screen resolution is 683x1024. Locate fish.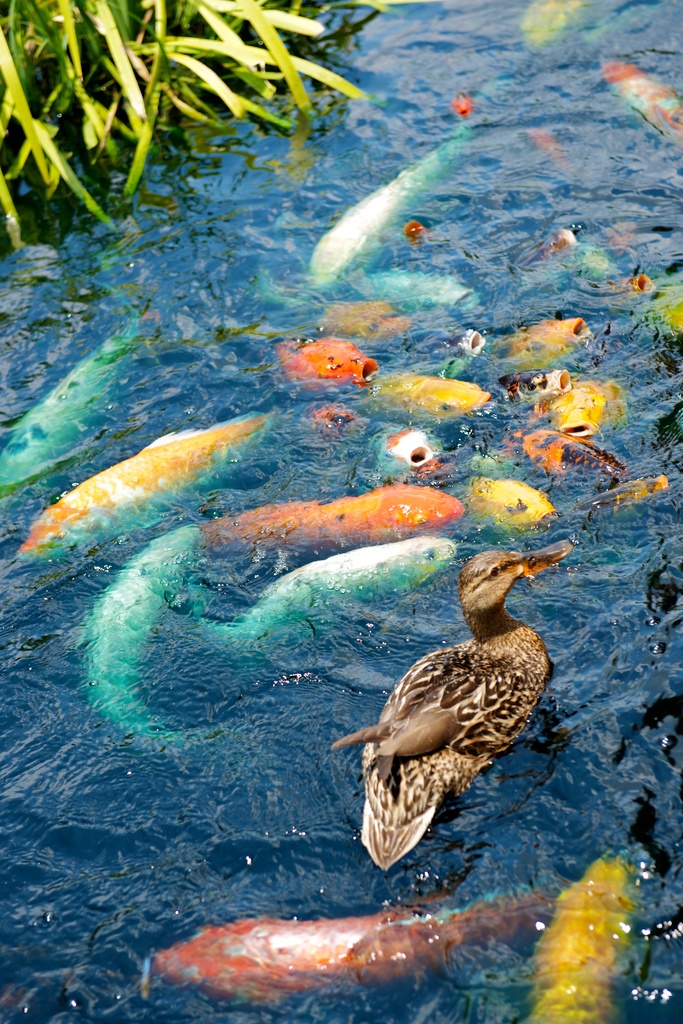
Rect(500, 307, 591, 376).
